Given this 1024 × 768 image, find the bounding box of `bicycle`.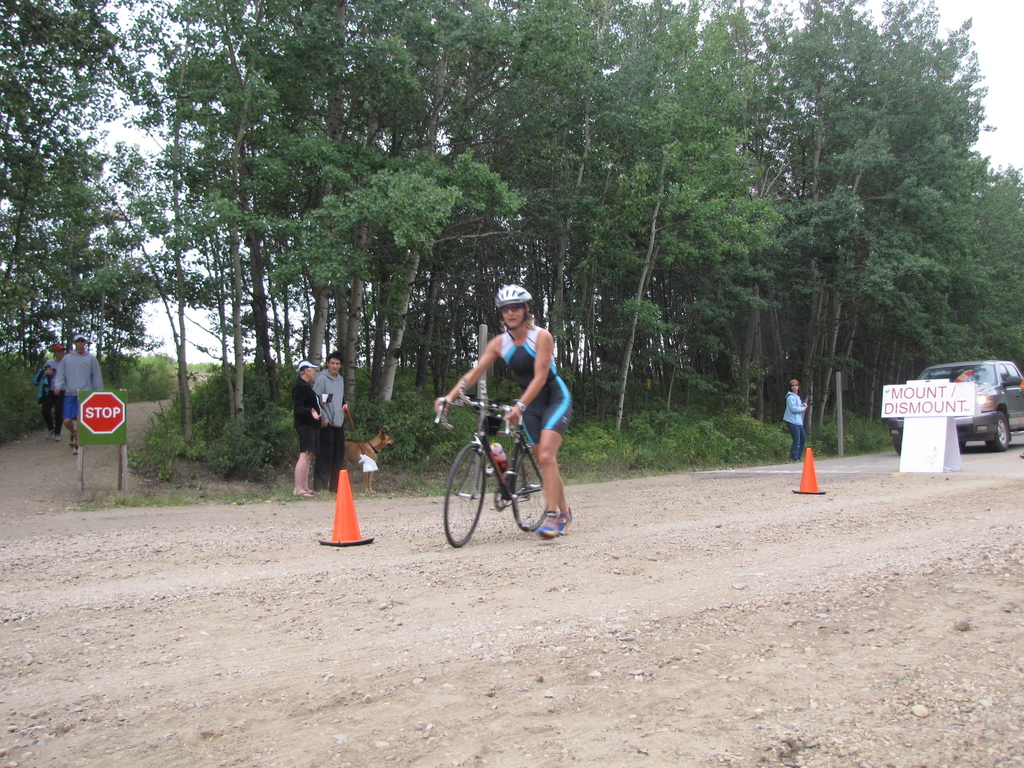
bbox(445, 401, 566, 542).
